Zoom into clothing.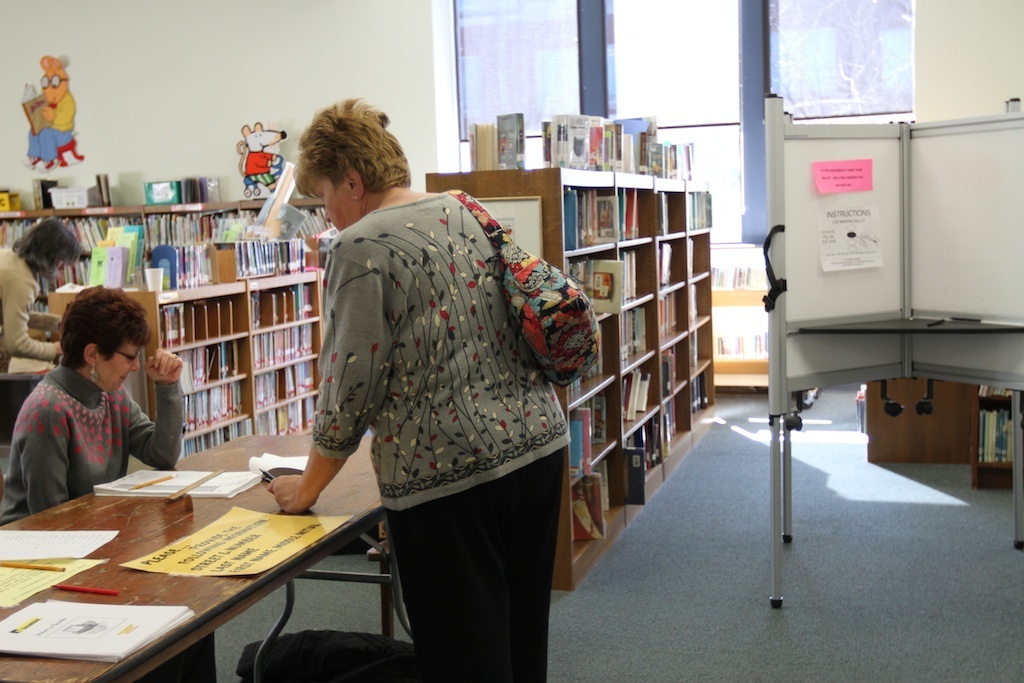
Zoom target: crop(246, 151, 274, 187).
